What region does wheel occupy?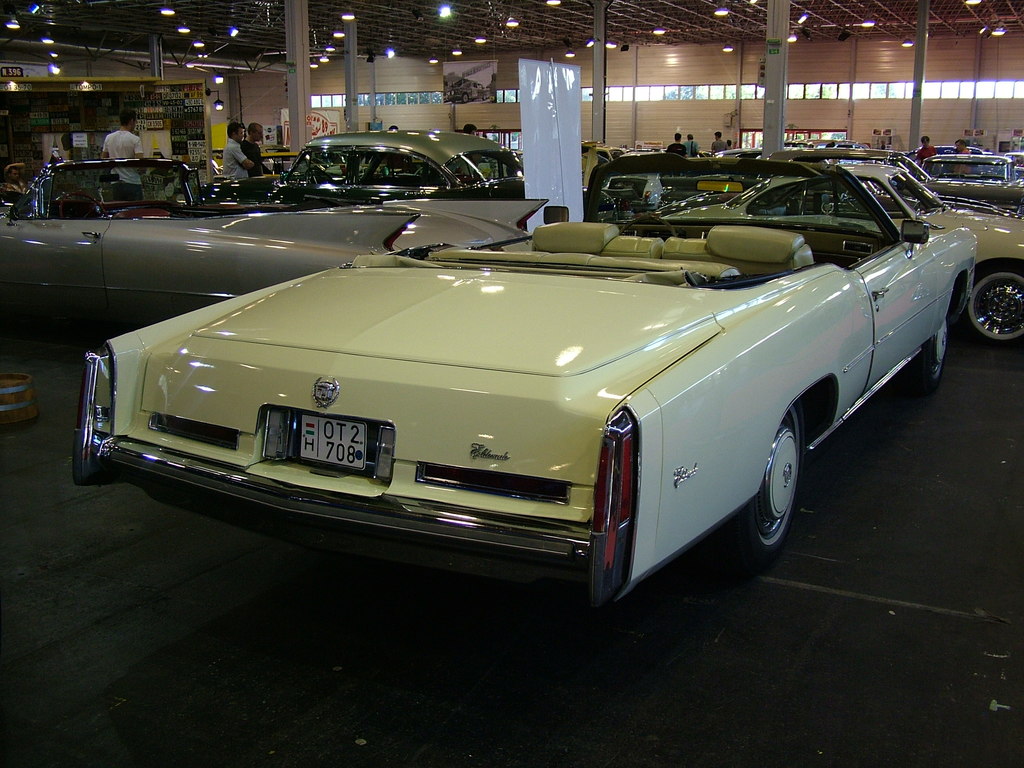
(x1=619, y1=216, x2=676, y2=241).
